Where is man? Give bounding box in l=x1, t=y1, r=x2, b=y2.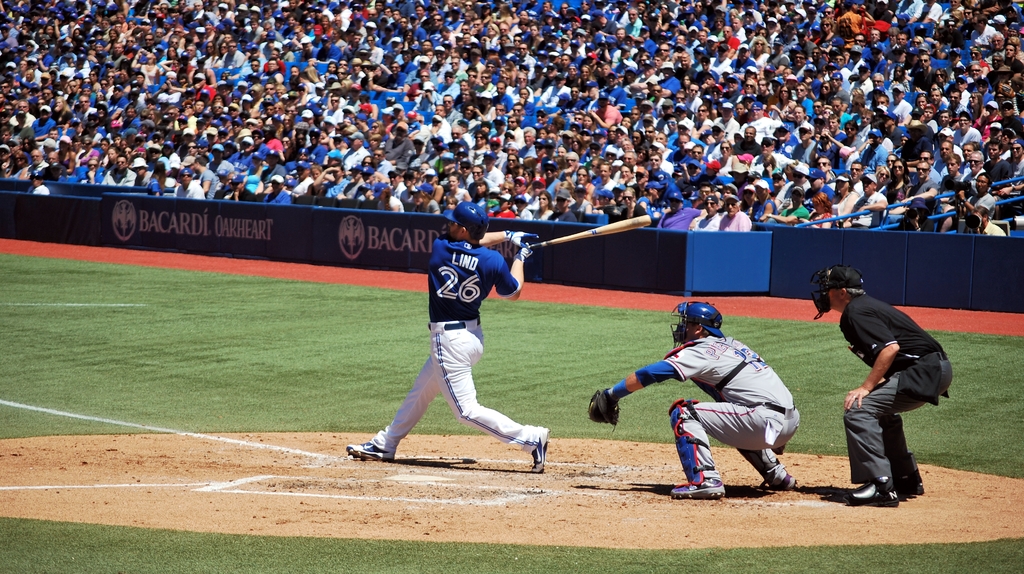
l=906, t=157, r=939, b=204.
